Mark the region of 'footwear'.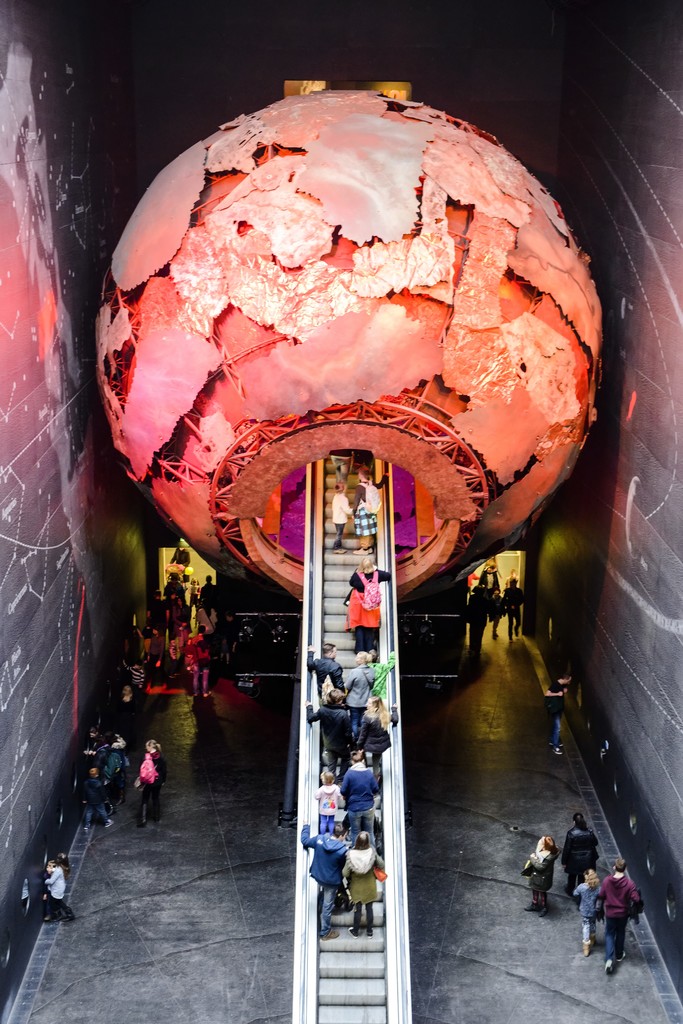
Region: 562 883 574 897.
